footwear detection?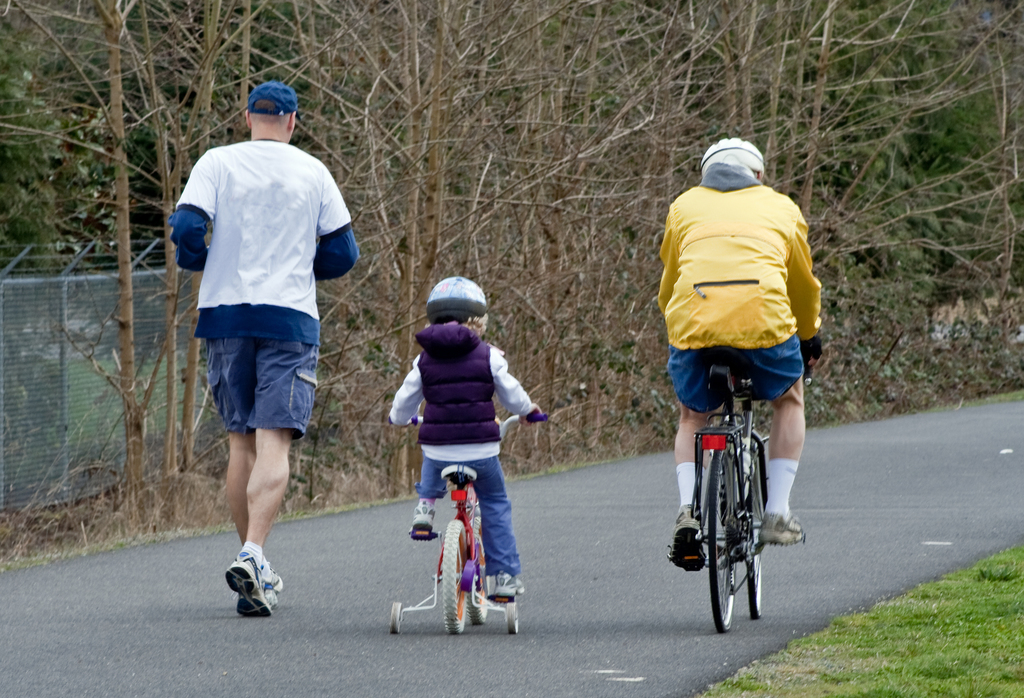
x1=492, y1=571, x2=527, y2=596
